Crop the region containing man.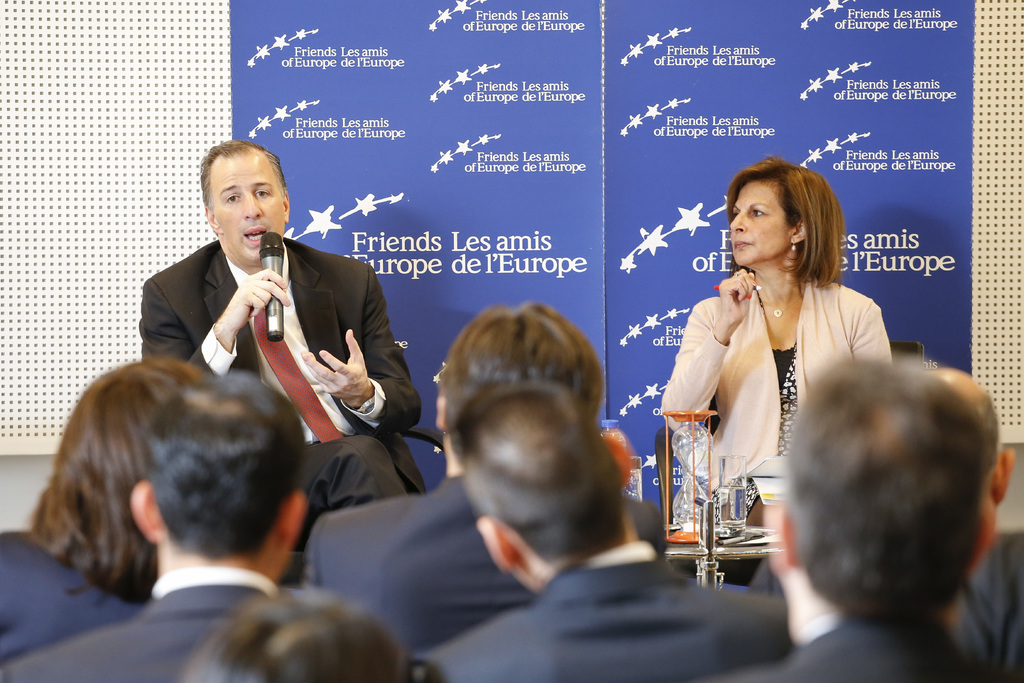
Crop region: (308, 295, 669, 648).
